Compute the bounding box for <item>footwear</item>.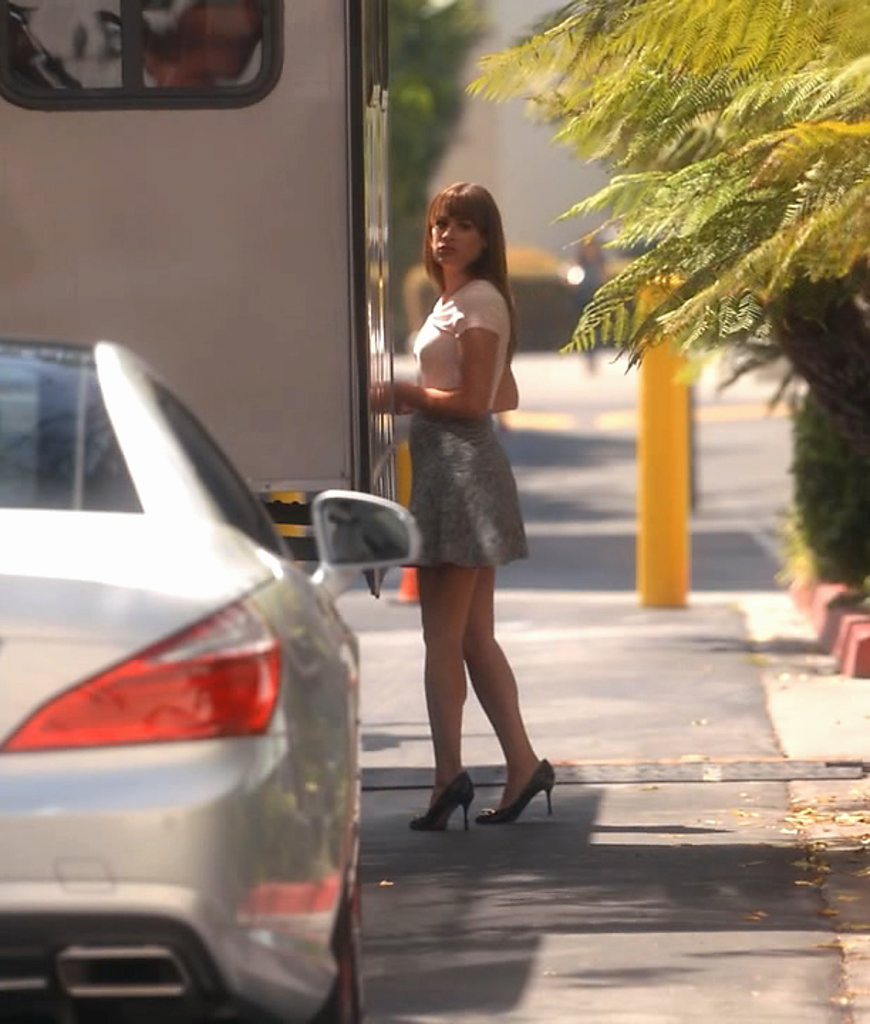
(483, 740, 563, 825).
